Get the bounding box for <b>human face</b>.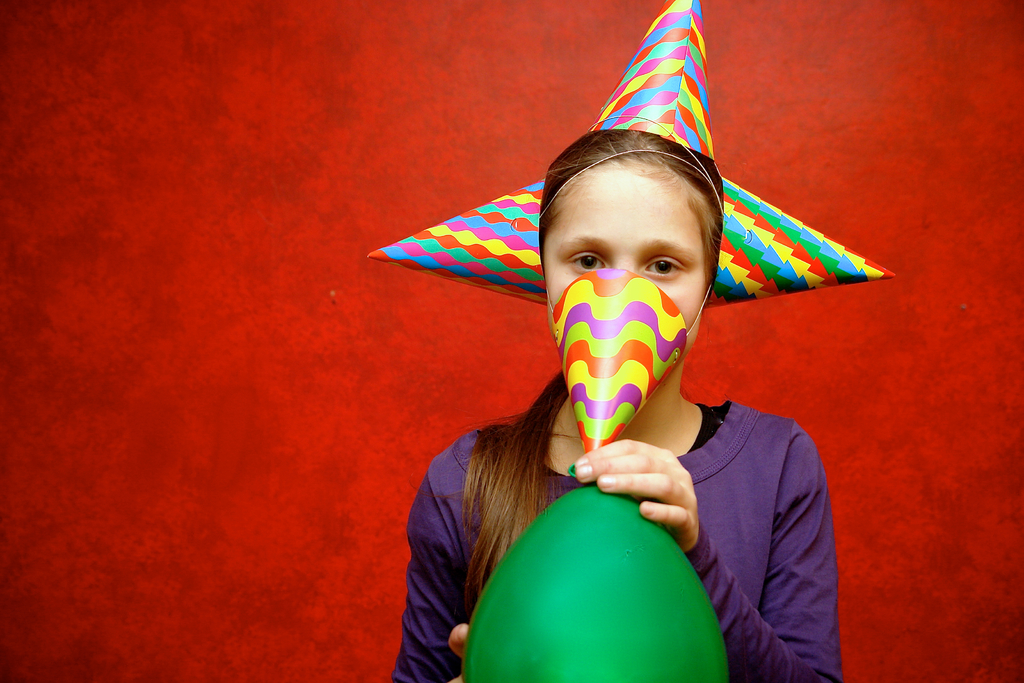
[left=548, top=162, right=706, bottom=350].
